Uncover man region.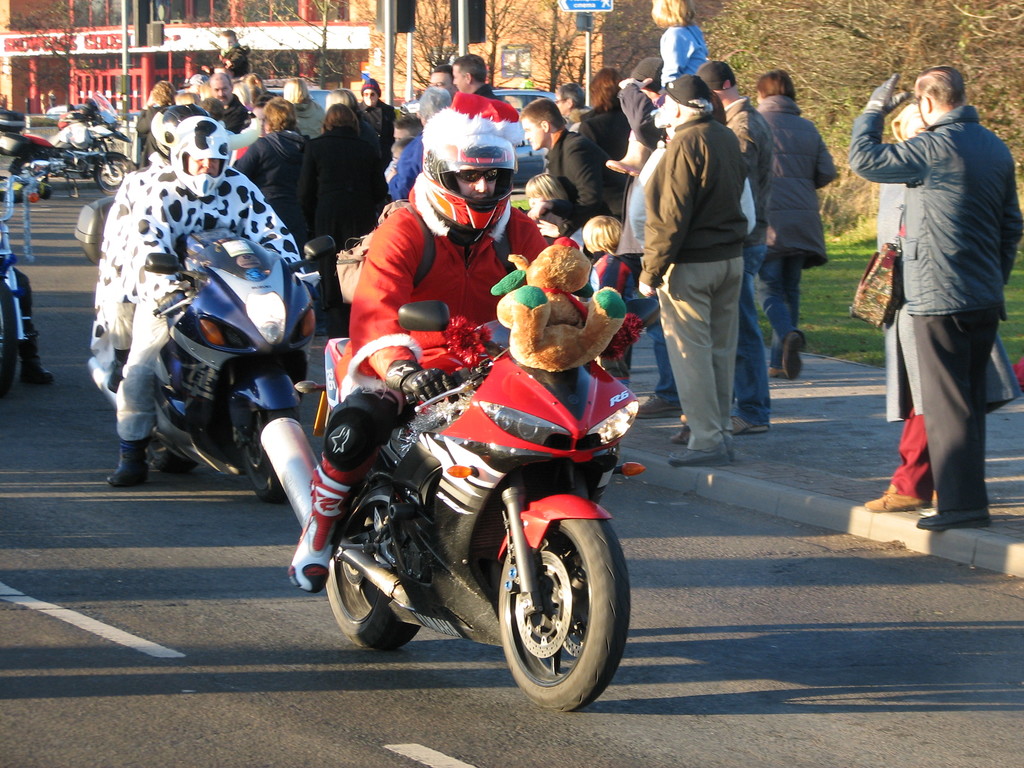
Uncovered: [851, 62, 1023, 532].
